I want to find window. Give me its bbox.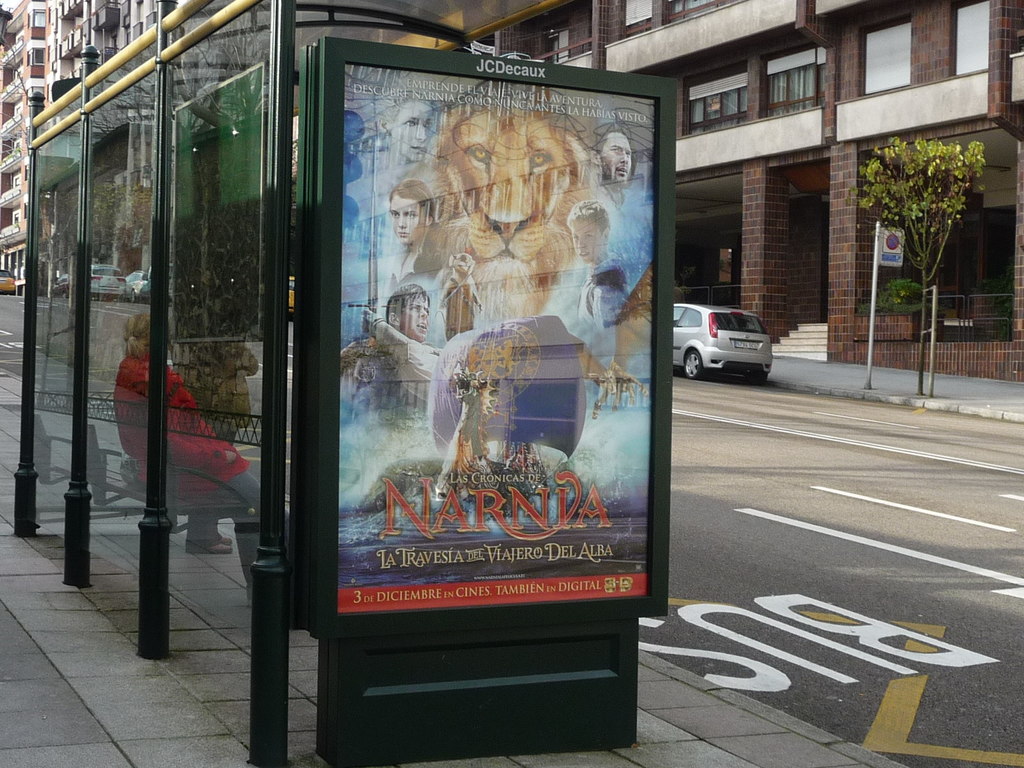
<bbox>687, 60, 749, 134</bbox>.
